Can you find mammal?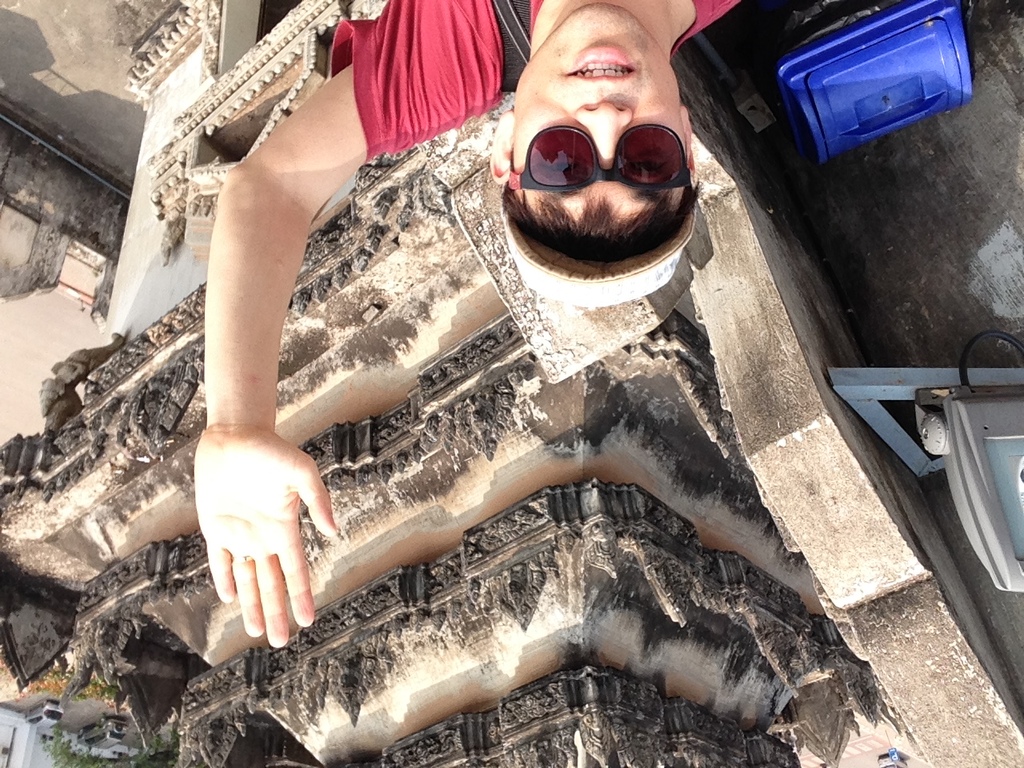
Yes, bounding box: locate(191, 0, 739, 650).
